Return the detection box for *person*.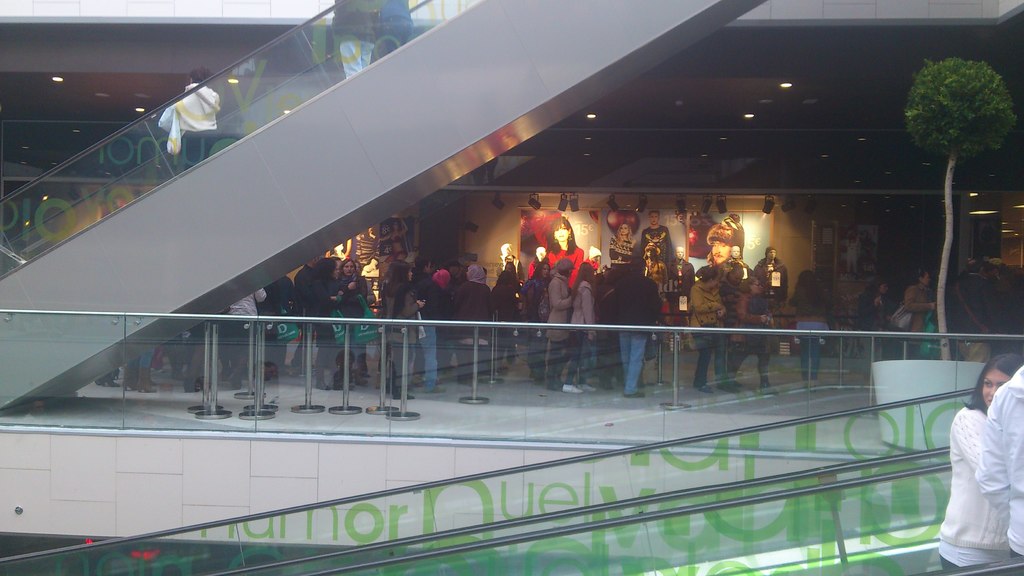
region(544, 260, 580, 387).
